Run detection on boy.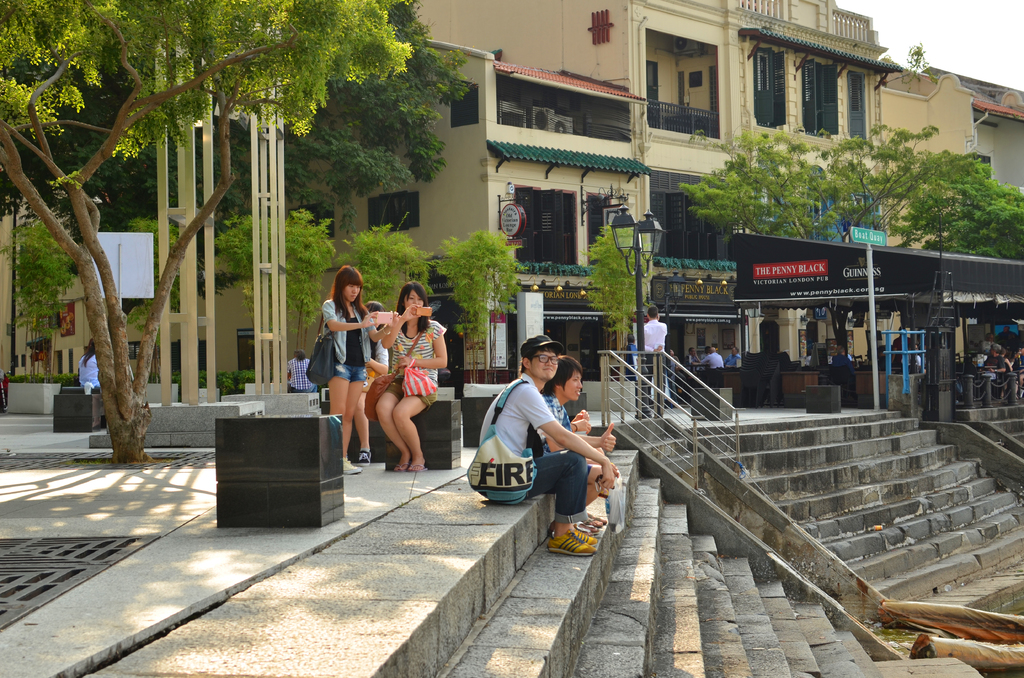
Result: (left=465, top=346, right=614, bottom=549).
